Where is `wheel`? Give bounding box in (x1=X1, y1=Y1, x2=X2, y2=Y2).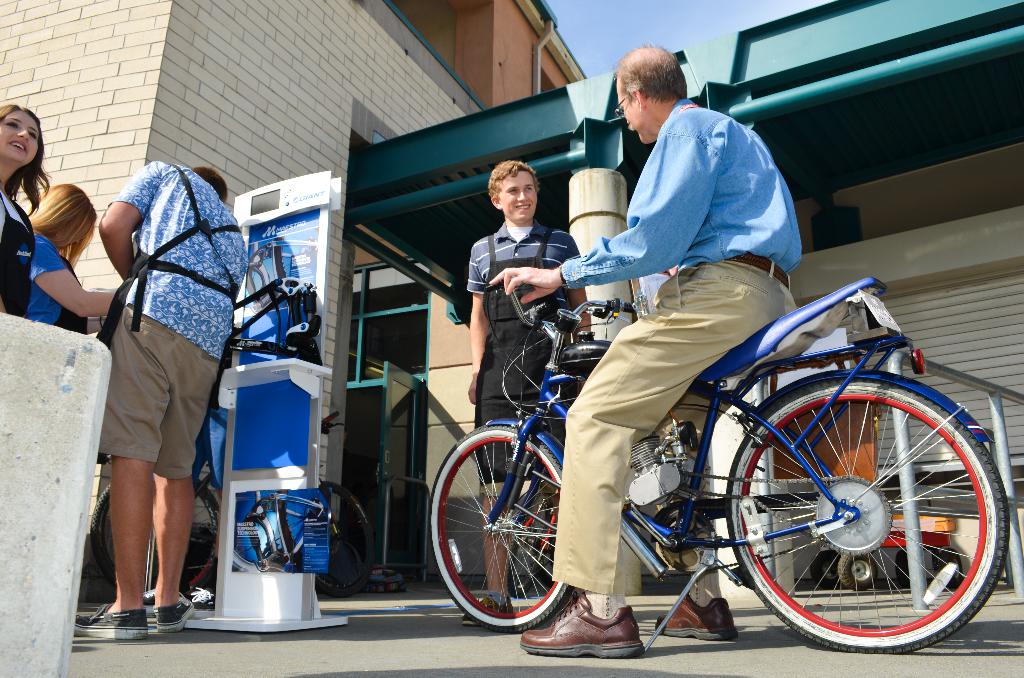
(x1=837, y1=554, x2=878, y2=592).
